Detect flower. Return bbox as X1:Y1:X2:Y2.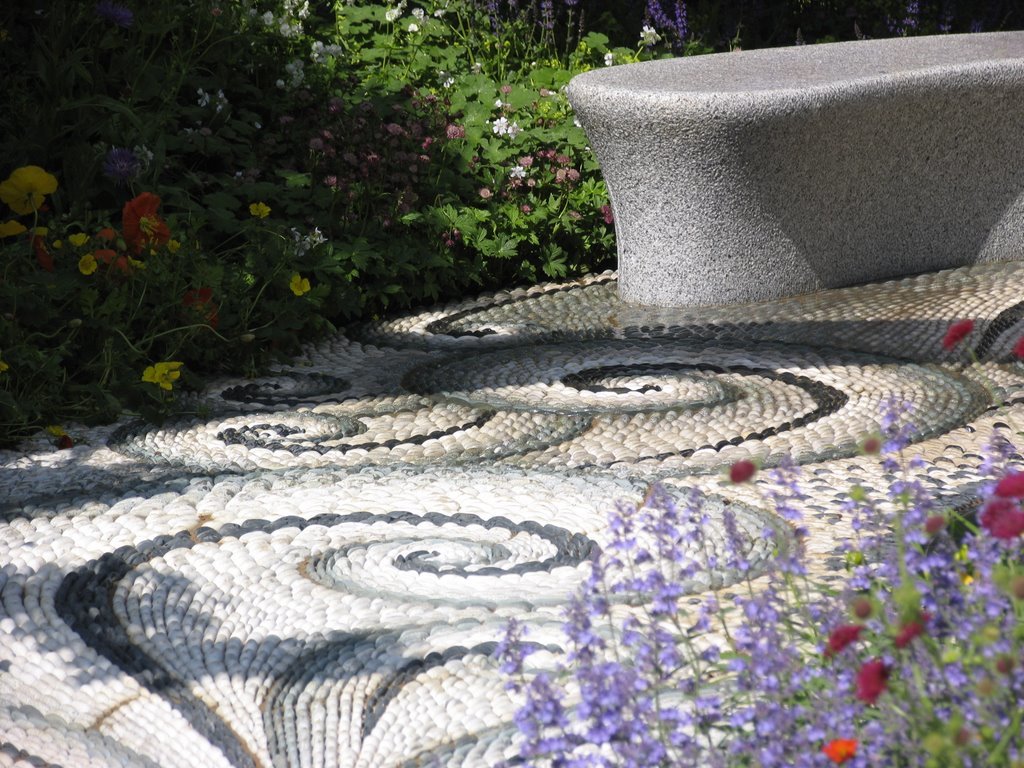
286:272:311:294.
